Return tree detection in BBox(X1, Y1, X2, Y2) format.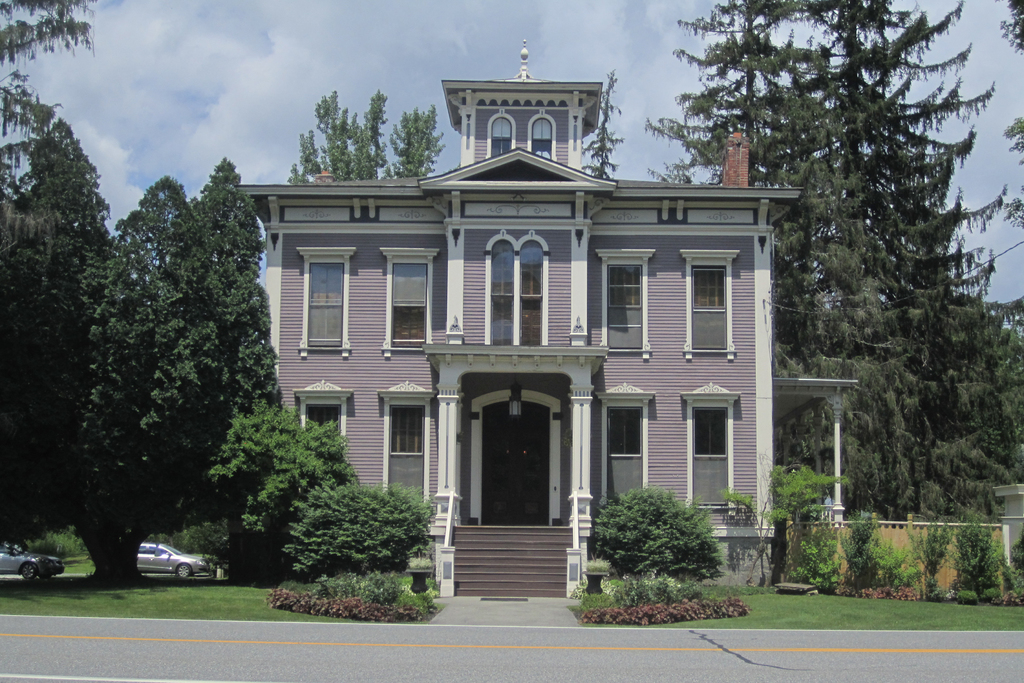
BBox(0, 0, 112, 548).
